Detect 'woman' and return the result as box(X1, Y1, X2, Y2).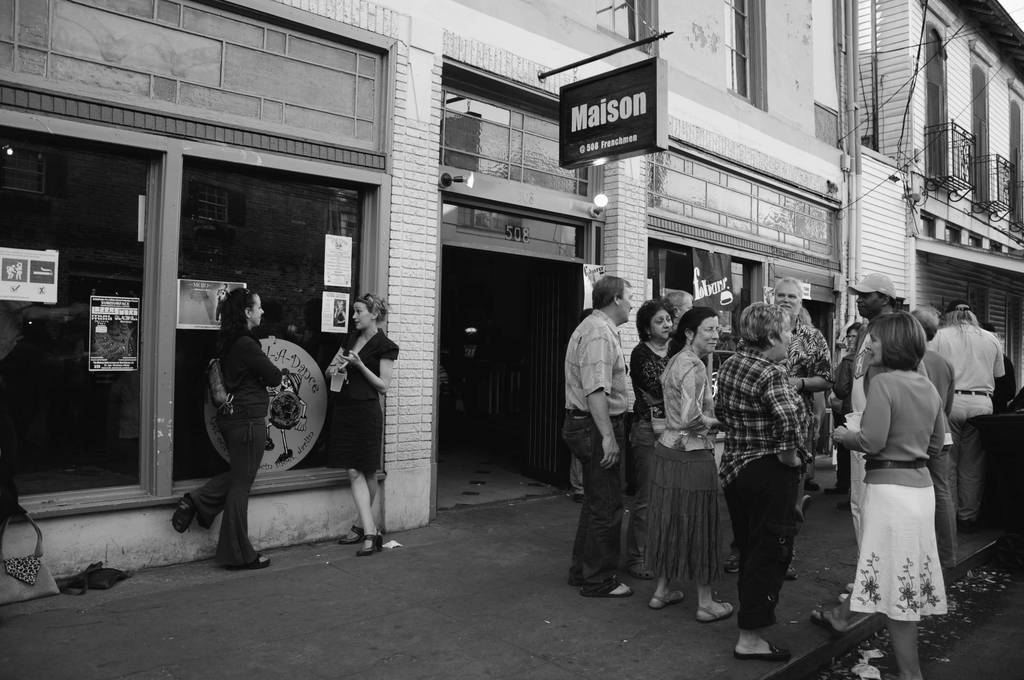
box(835, 321, 863, 481).
